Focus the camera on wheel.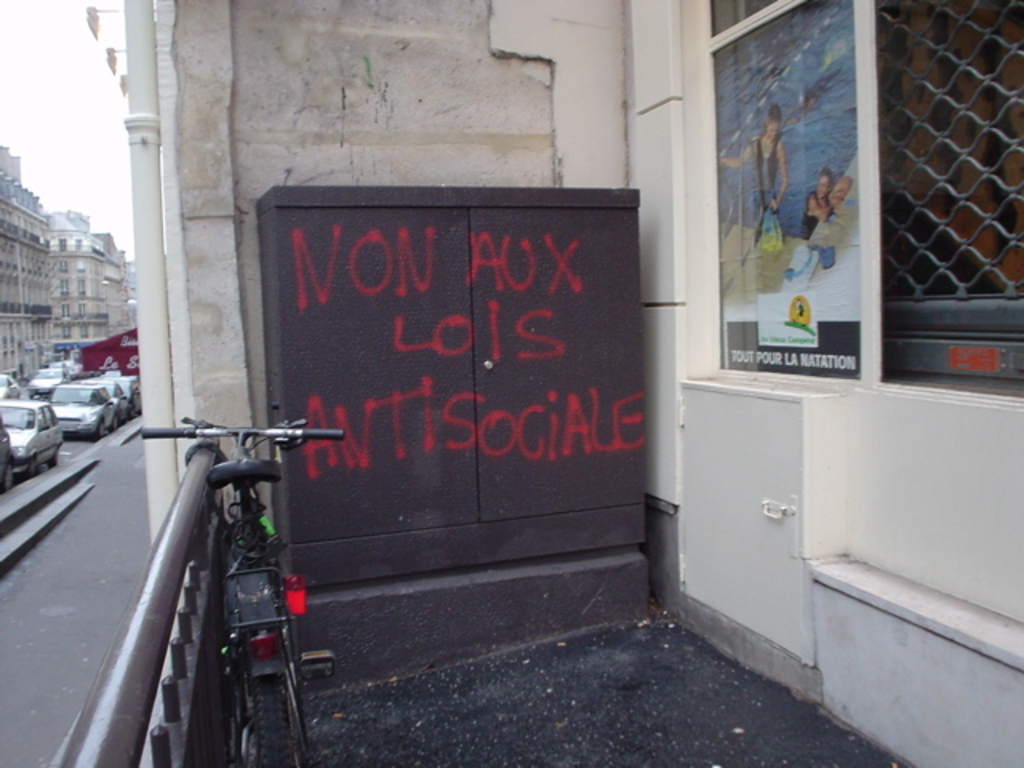
Focus region: BBox(251, 675, 298, 766).
